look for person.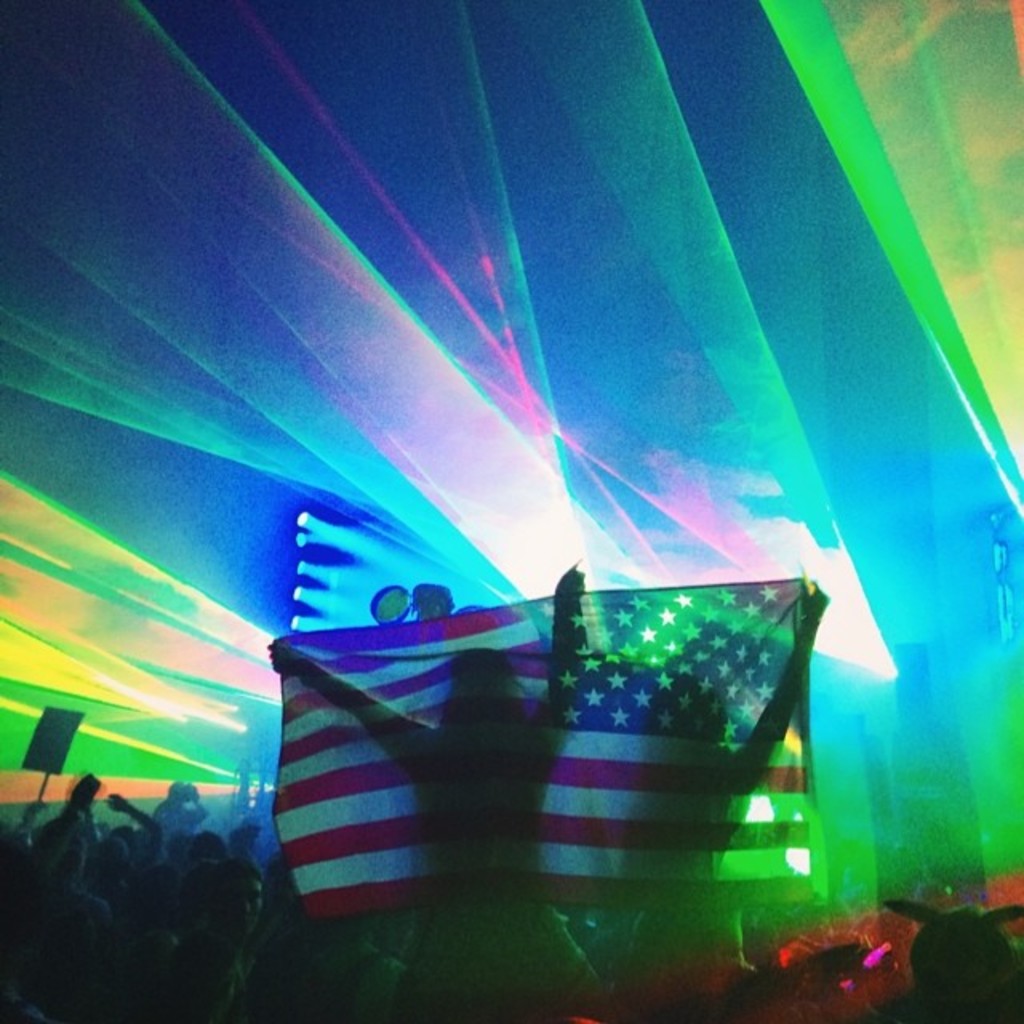
Found: Rect(272, 555, 598, 1022).
